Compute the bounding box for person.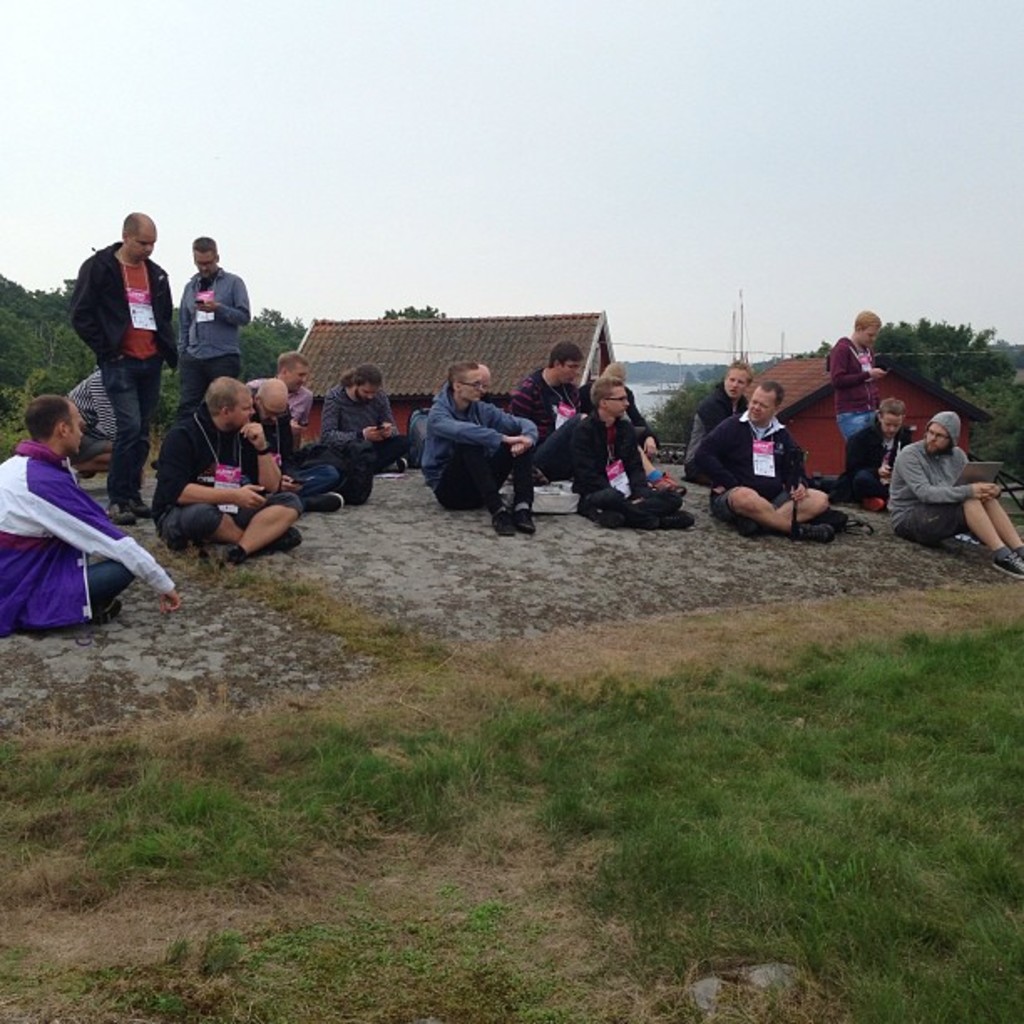
locate(562, 373, 691, 529).
